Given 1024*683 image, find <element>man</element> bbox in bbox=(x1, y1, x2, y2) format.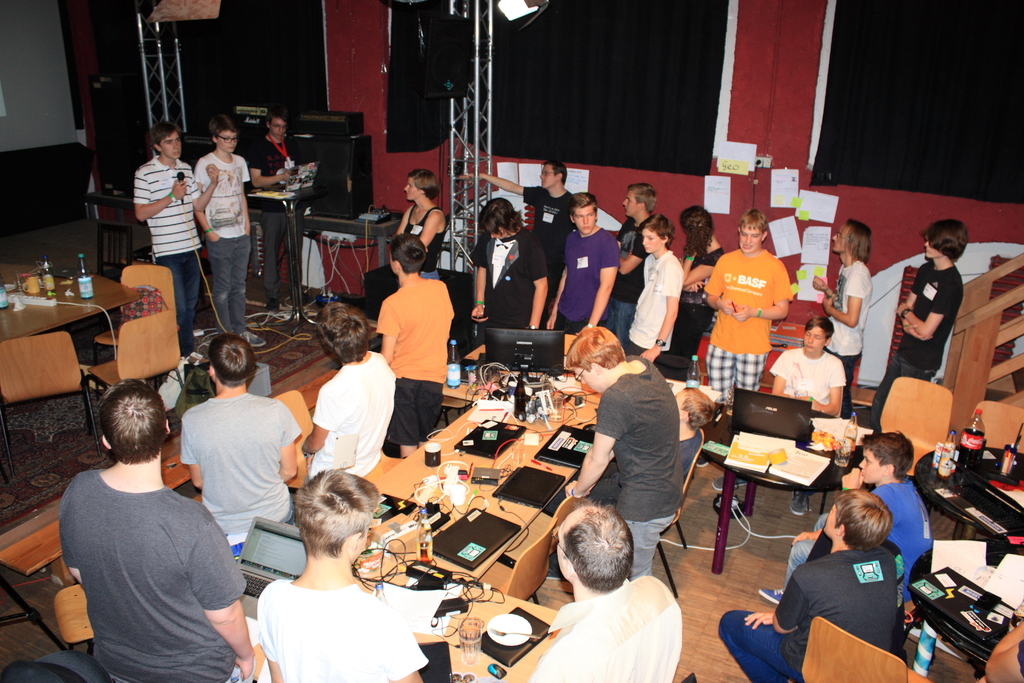
bbox=(588, 386, 712, 497).
